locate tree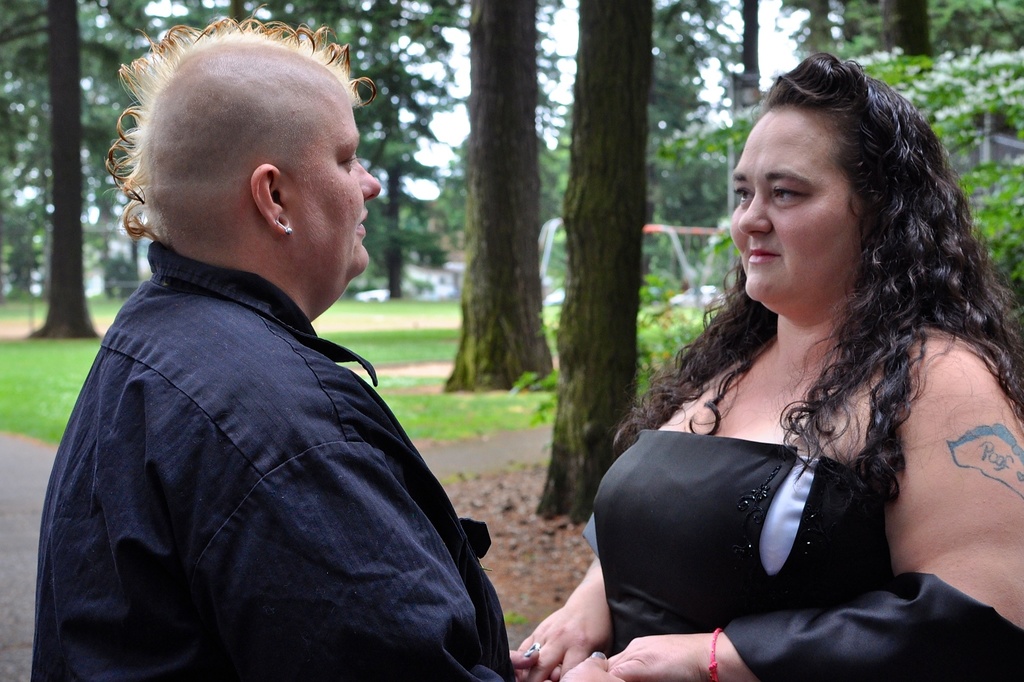
box(0, 0, 284, 361)
